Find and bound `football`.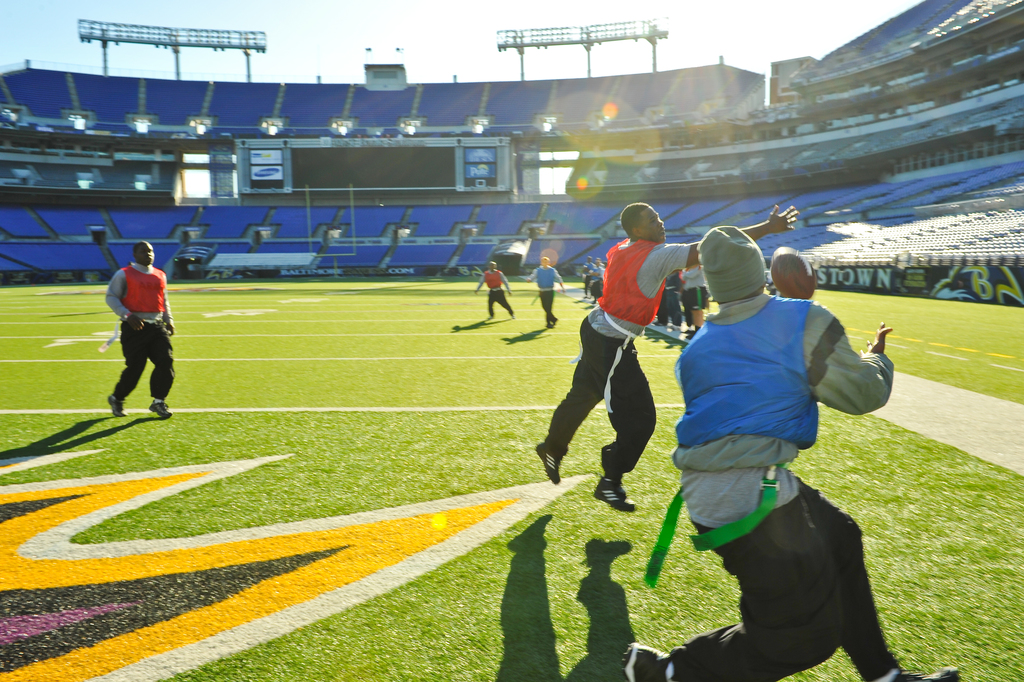
Bound: rect(765, 242, 819, 304).
